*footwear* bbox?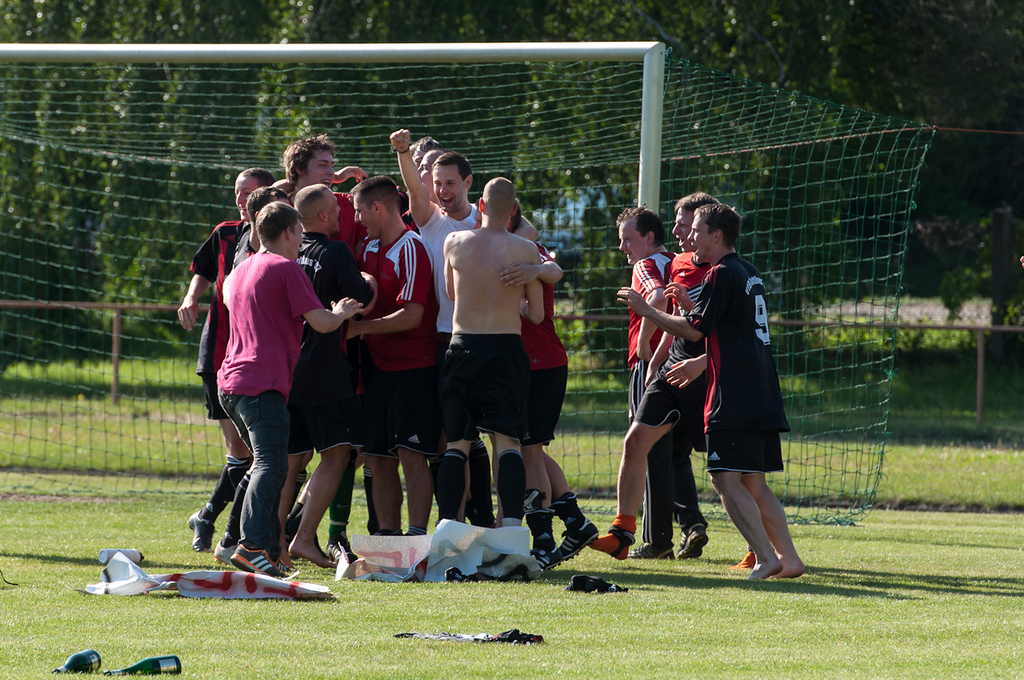
[328, 534, 358, 565]
